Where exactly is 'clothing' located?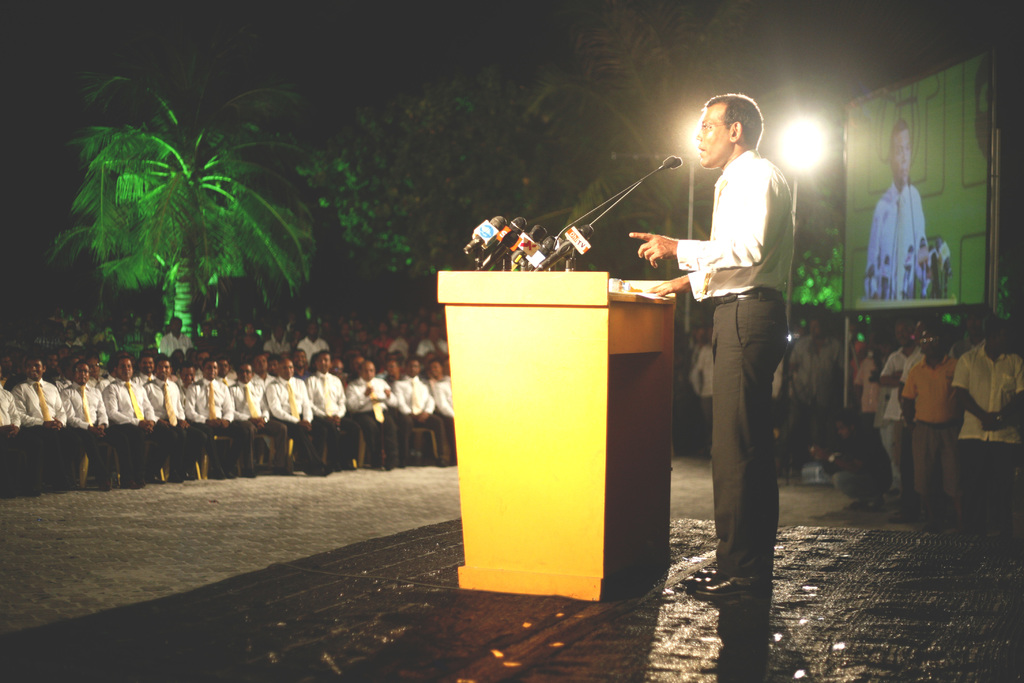
Its bounding box is (left=849, top=354, right=884, bottom=501).
